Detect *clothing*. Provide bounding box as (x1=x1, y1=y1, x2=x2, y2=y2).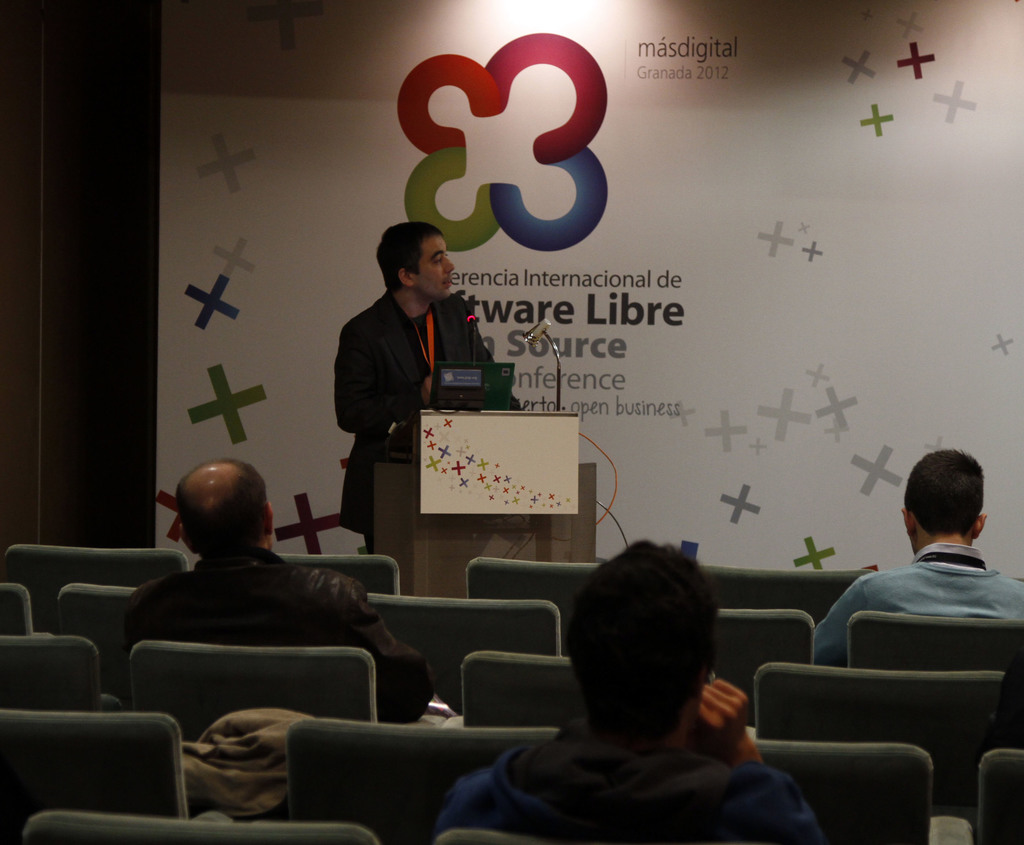
(x1=434, y1=725, x2=821, y2=843).
